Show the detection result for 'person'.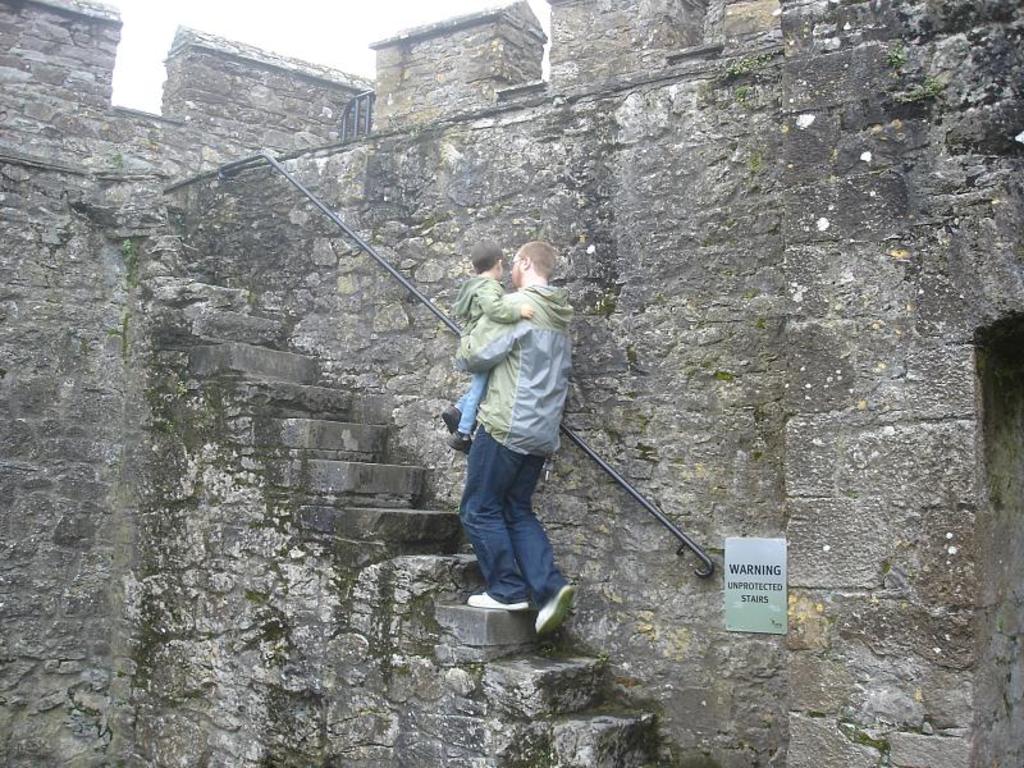
x1=456 y1=205 x2=588 y2=657.
